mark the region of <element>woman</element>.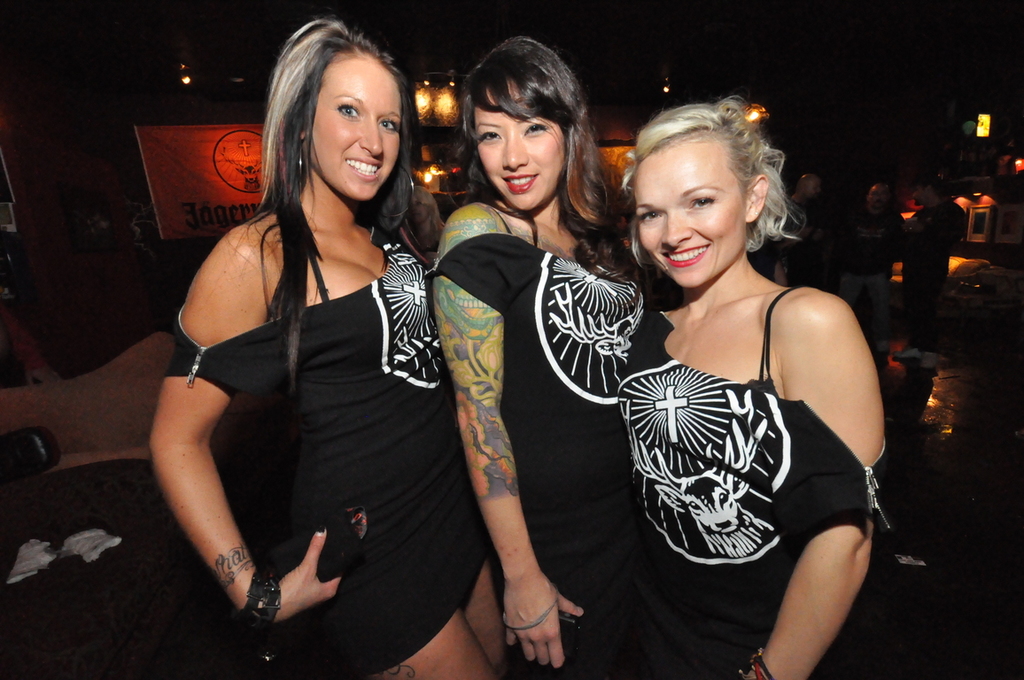
Region: bbox(423, 29, 662, 676).
